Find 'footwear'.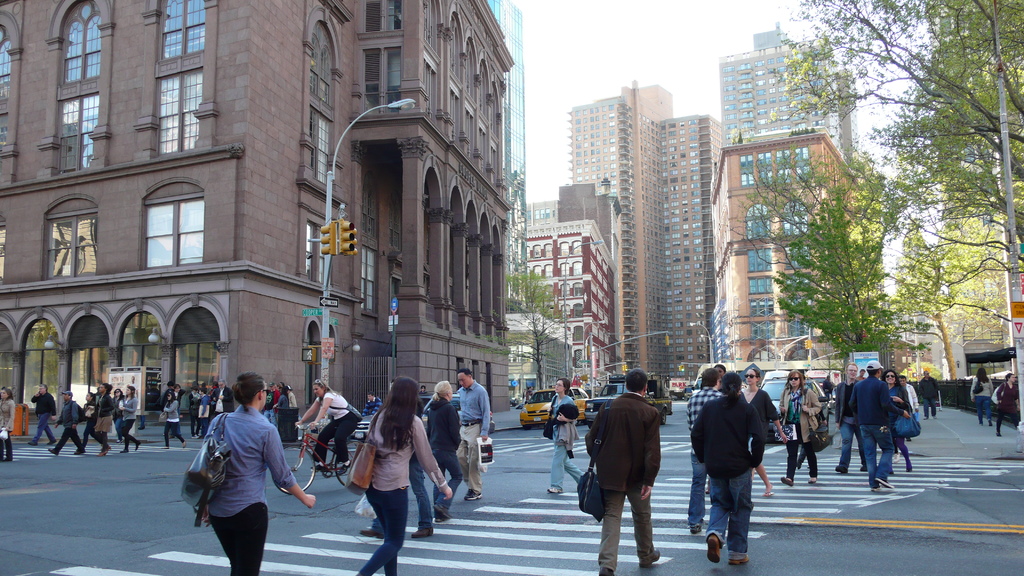
BBox(598, 566, 616, 575).
